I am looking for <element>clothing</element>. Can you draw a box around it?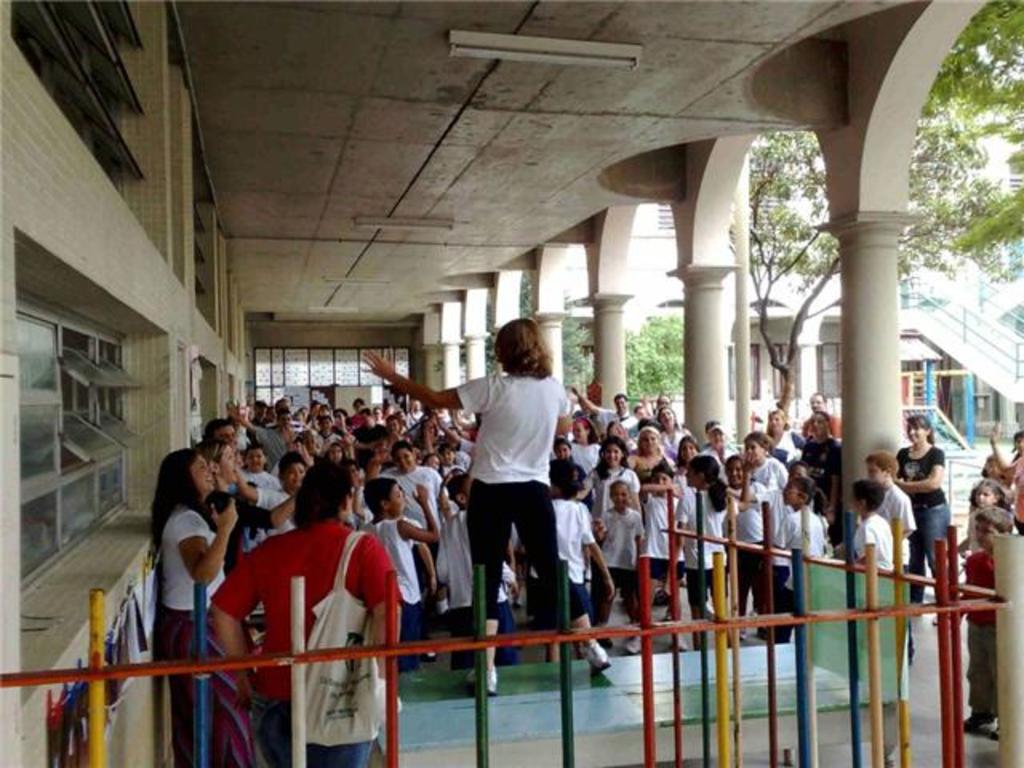
Sure, the bounding box is [163, 506, 237, 766].
